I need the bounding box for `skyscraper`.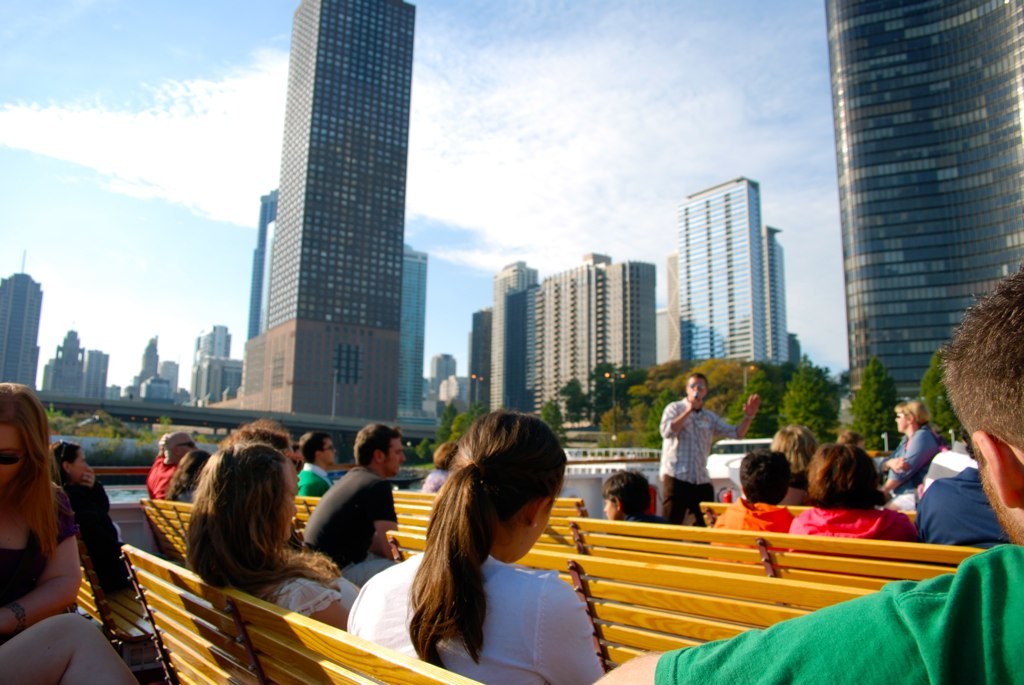
Here it is: Rect(129, 333, 169, 405).
